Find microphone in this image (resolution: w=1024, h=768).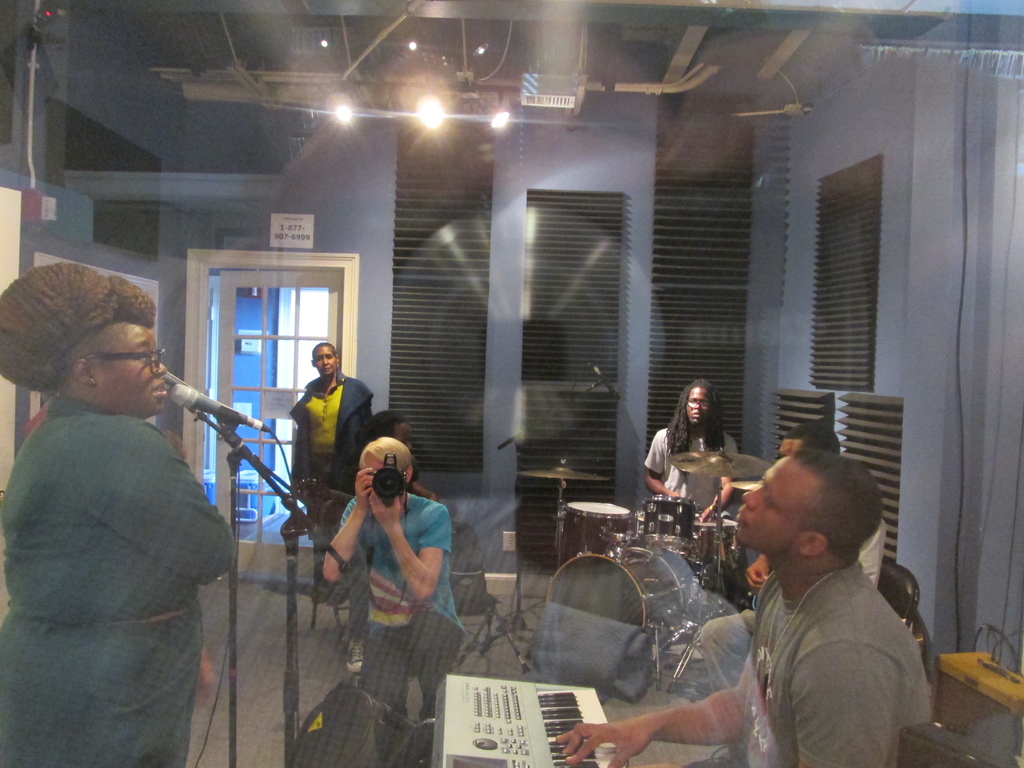
(592, 364, 620, 399).
